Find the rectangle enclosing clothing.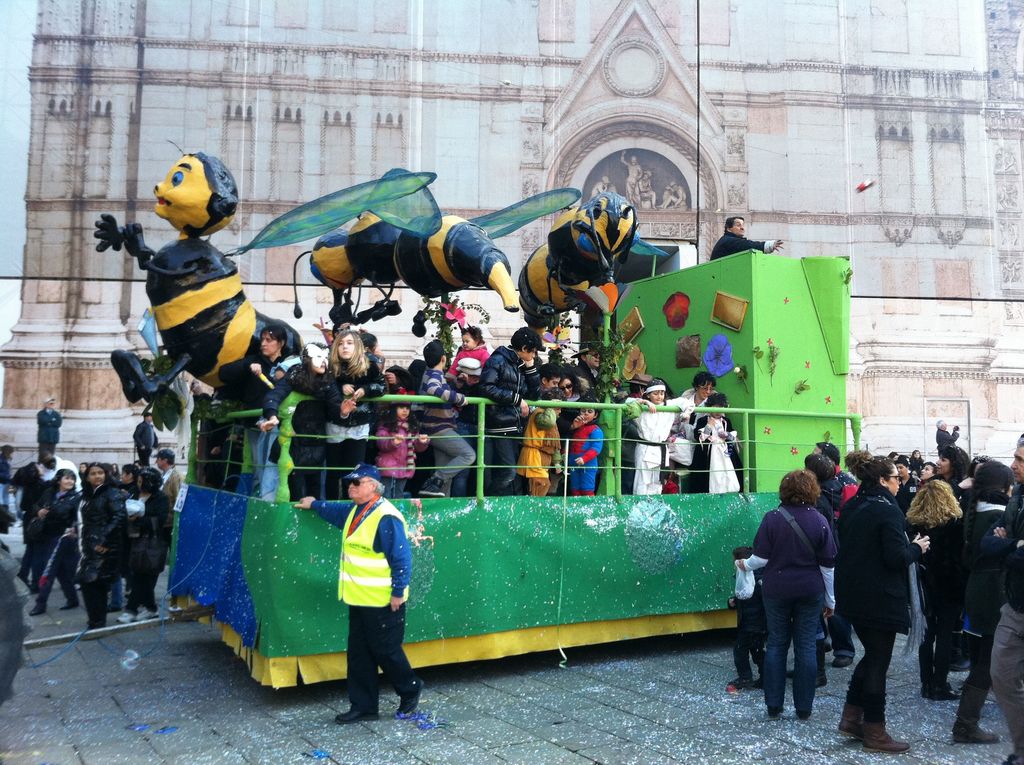
box=[77, 472, 134, 616].
